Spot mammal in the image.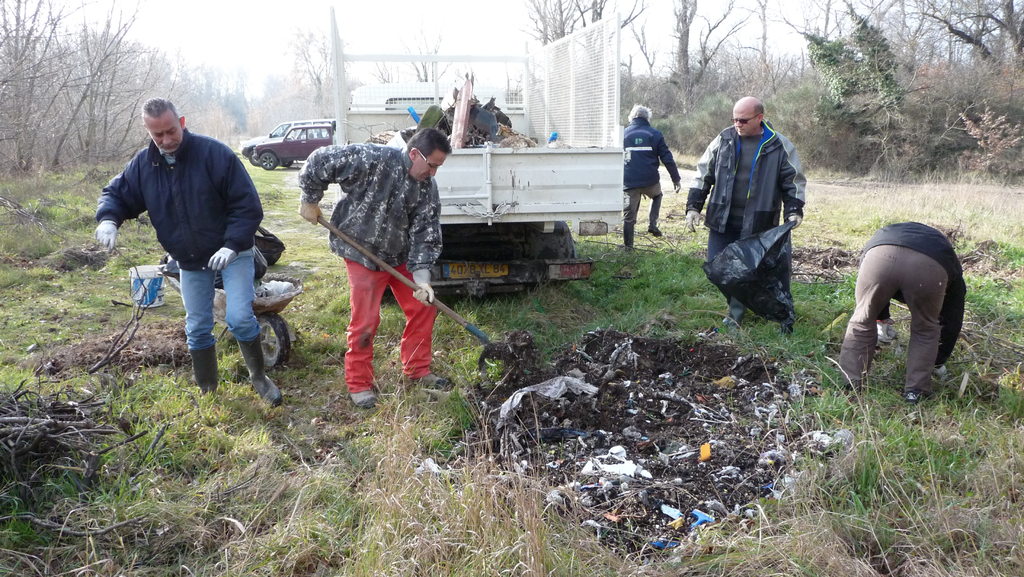
mammal found at region(686, 93, 804, 321).
